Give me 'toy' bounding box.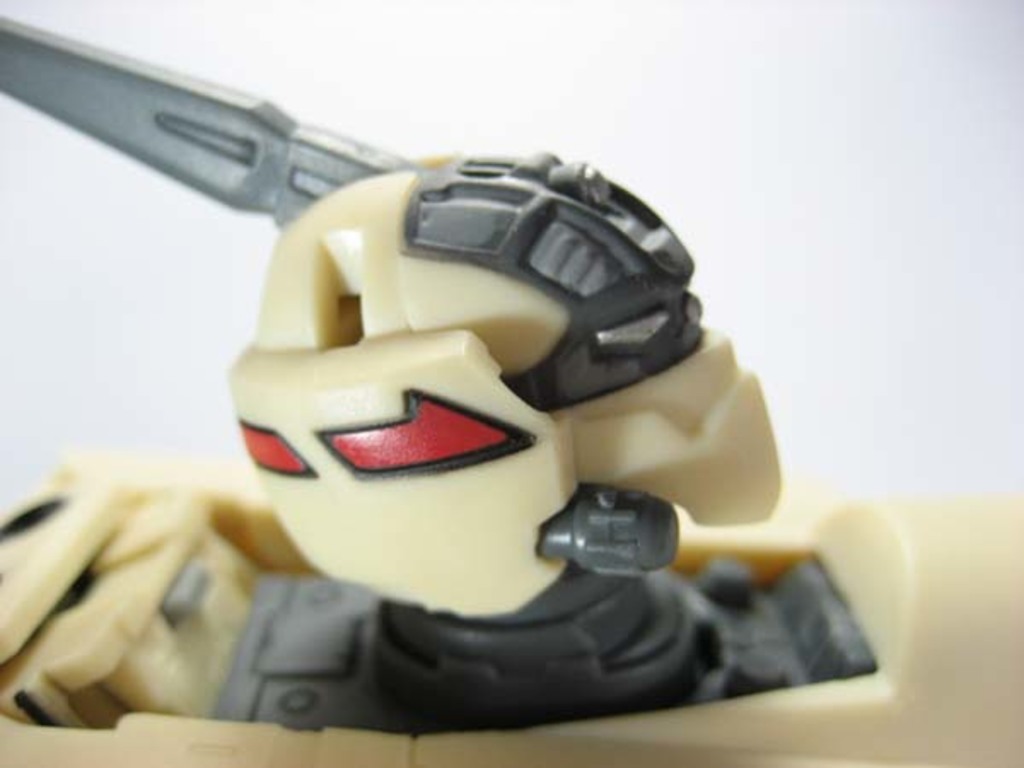
bbox=[0, 5, 1022, 766].
